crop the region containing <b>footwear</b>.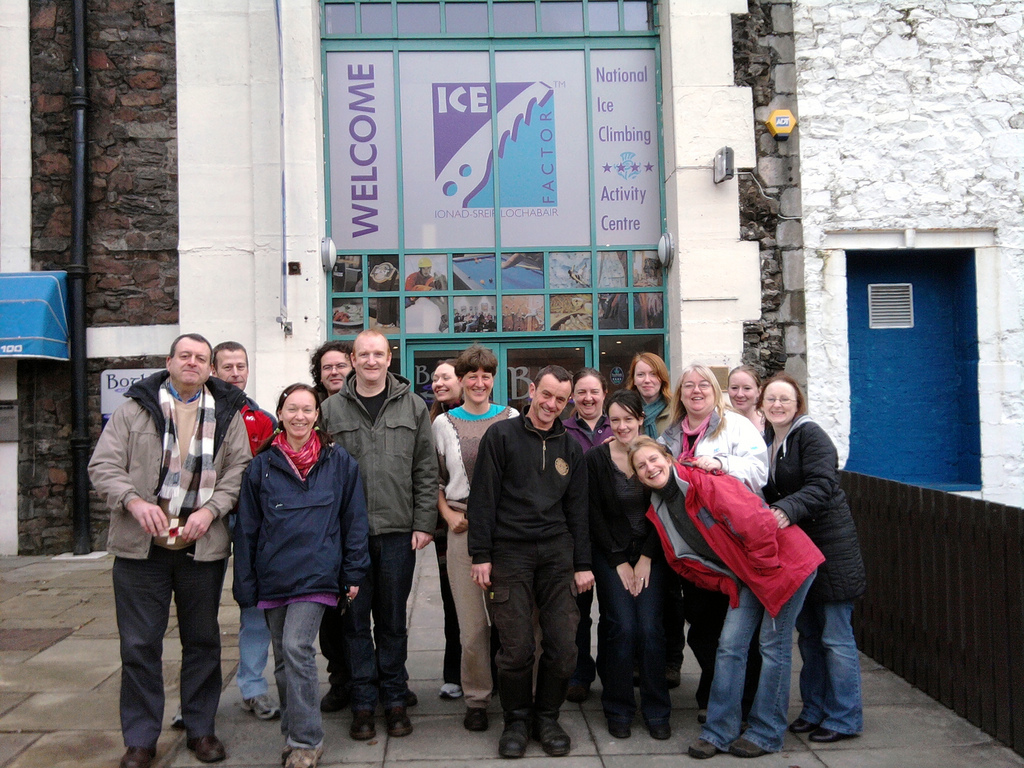
Crop region: {"left": 348, "top": 707, "right": 379, "bottom": 741}.
